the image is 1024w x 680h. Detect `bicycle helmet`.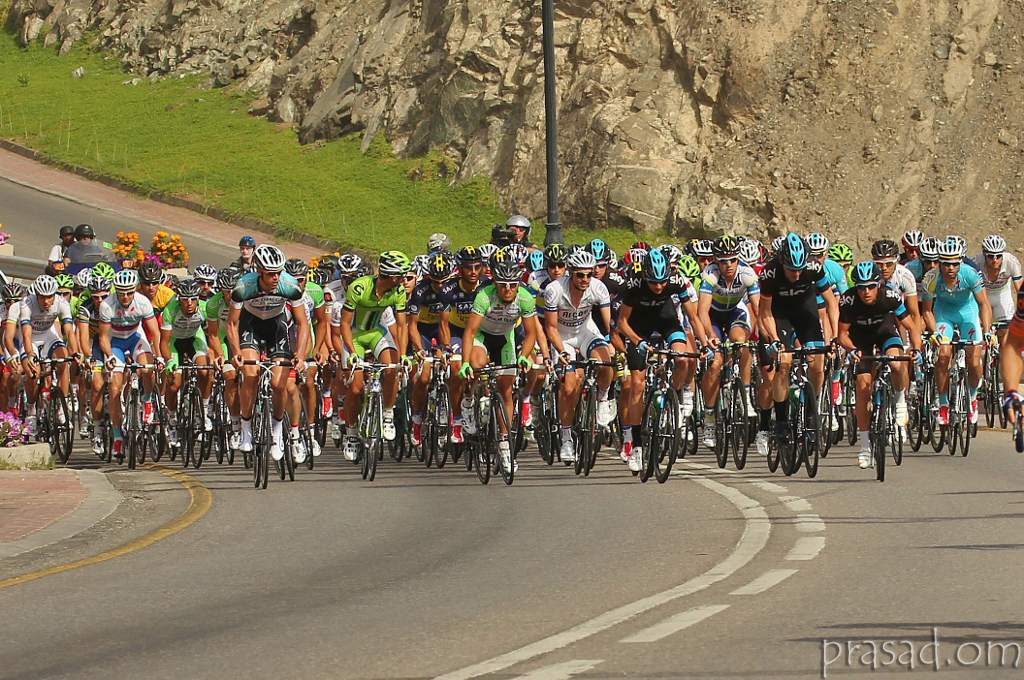
Detection: crop(453, 246, 480, 265).
